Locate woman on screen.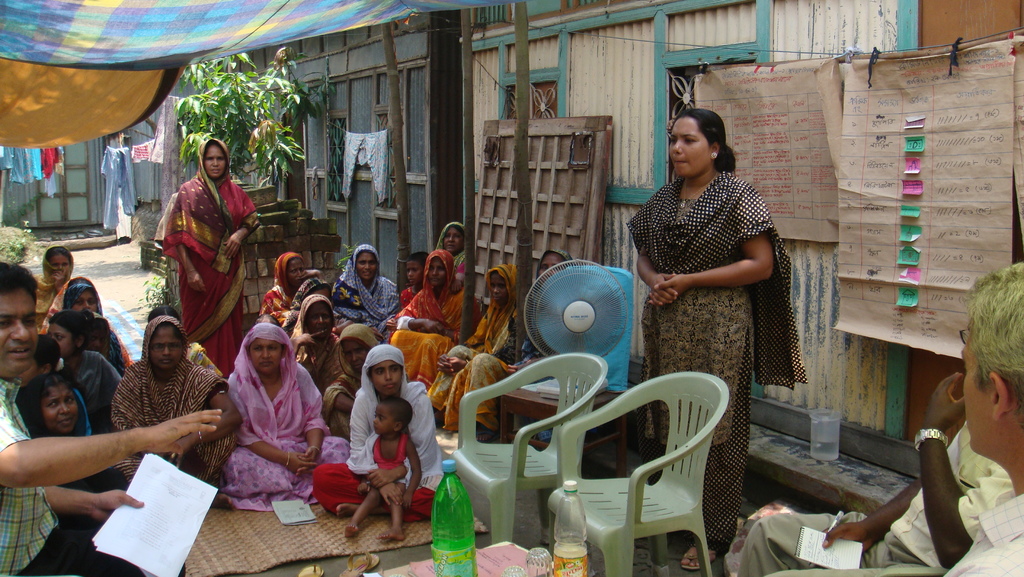
On screen at [118,311,258,520].
